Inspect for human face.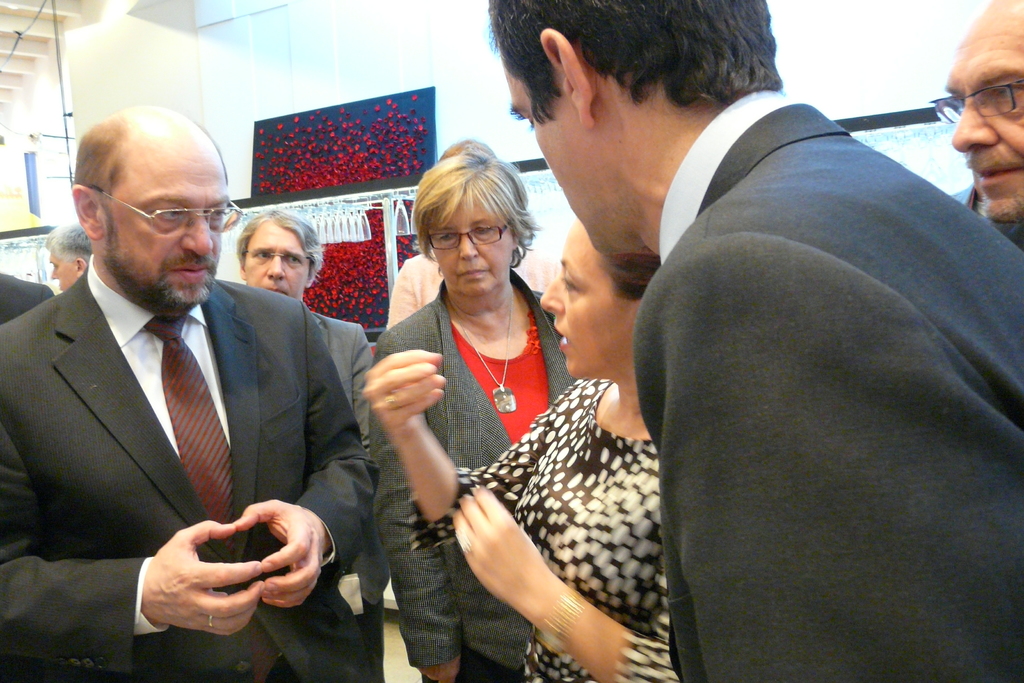
Inspection: <bbox>536, 219, 632, 377</bbox>.
